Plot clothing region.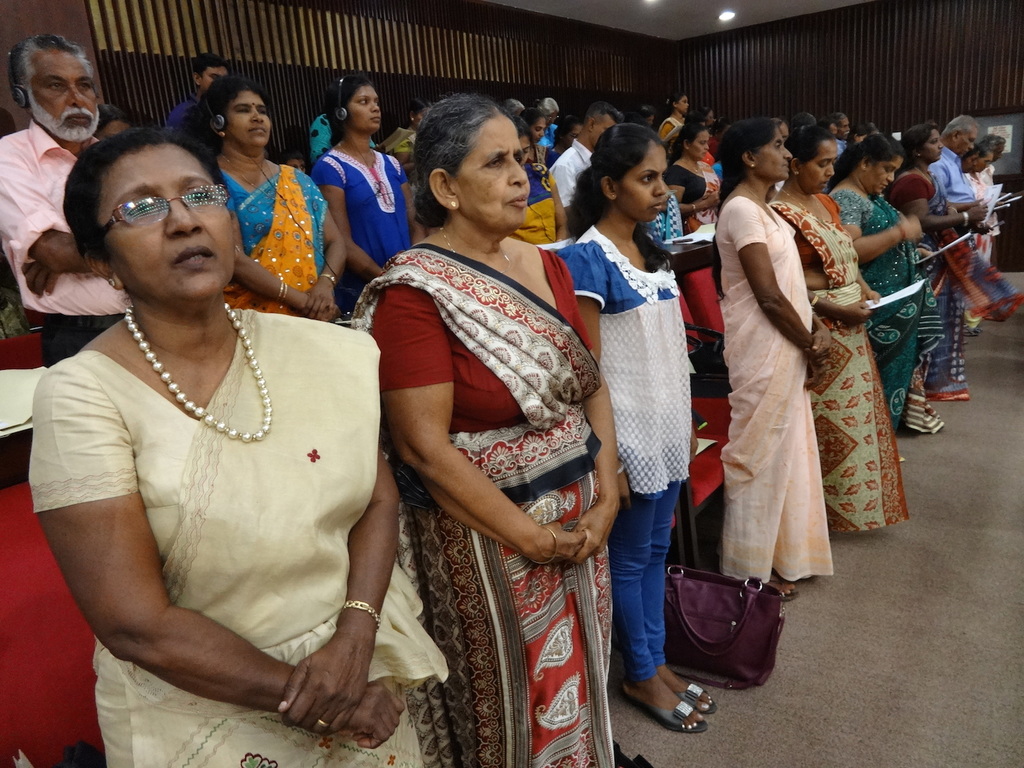
Plotted at bbox=[0, 112, 129, 368].
